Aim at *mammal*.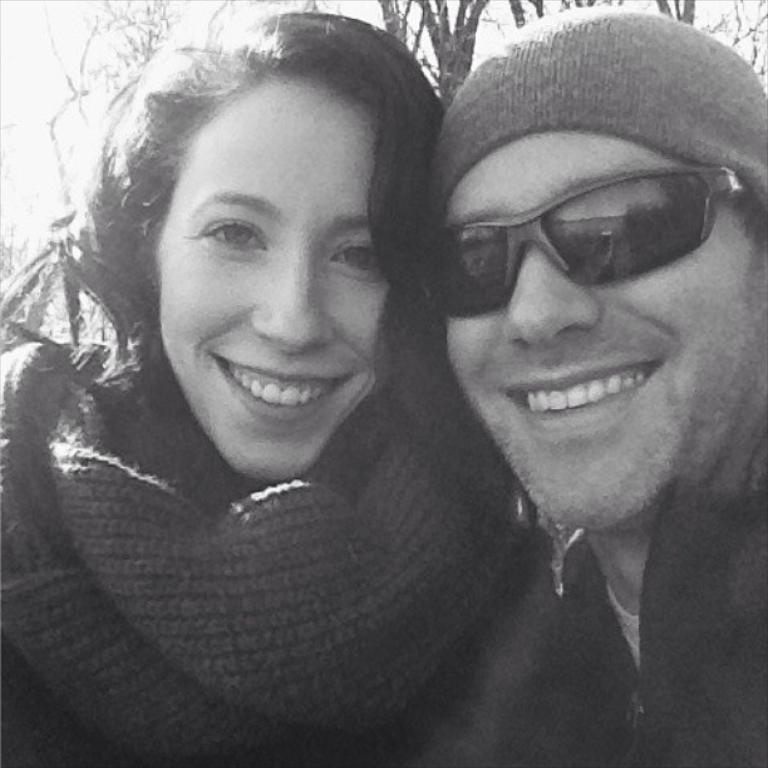
Aimed at {"x1": 412, "y1": 1, "x2": 767, "y2": 767}.
